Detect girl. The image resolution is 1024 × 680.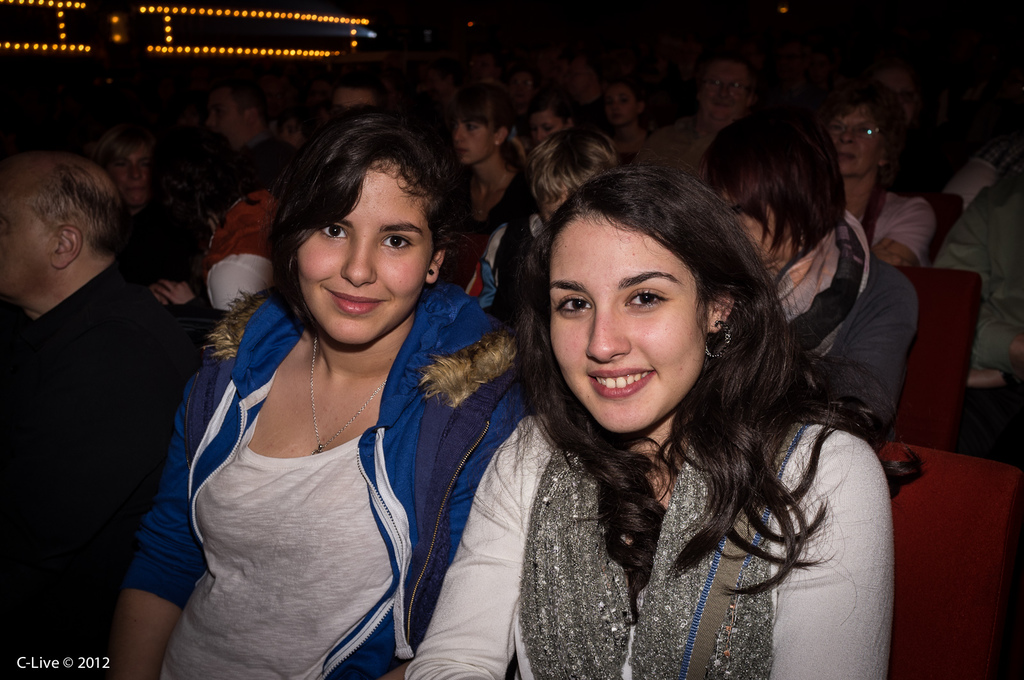
x1=701 y1=103 x2=925 y2=432.
